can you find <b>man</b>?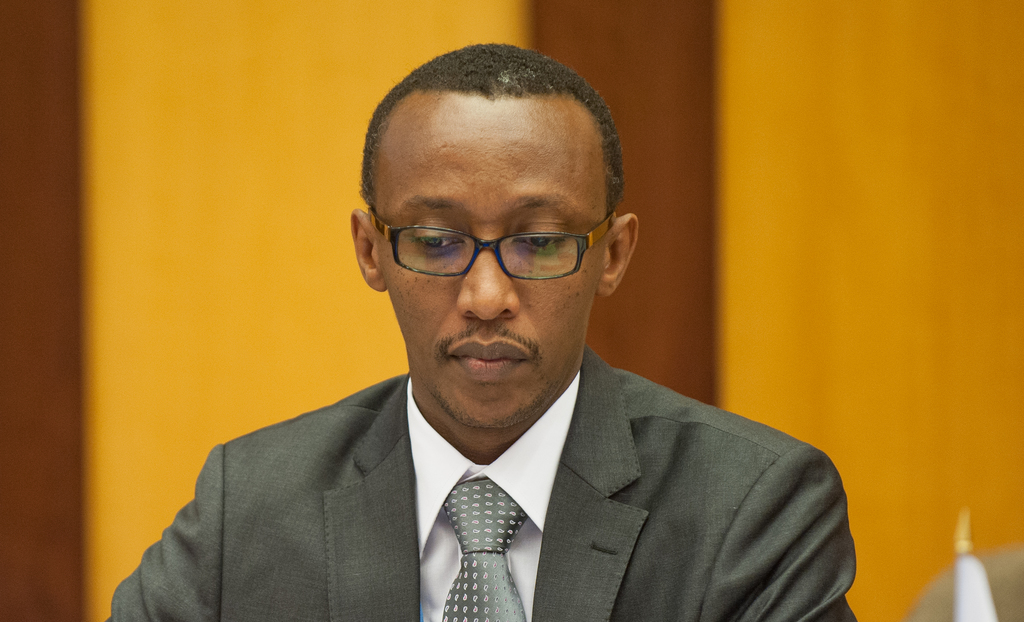
Yes, bounding box: bbox(106, 89, 861, 617).
